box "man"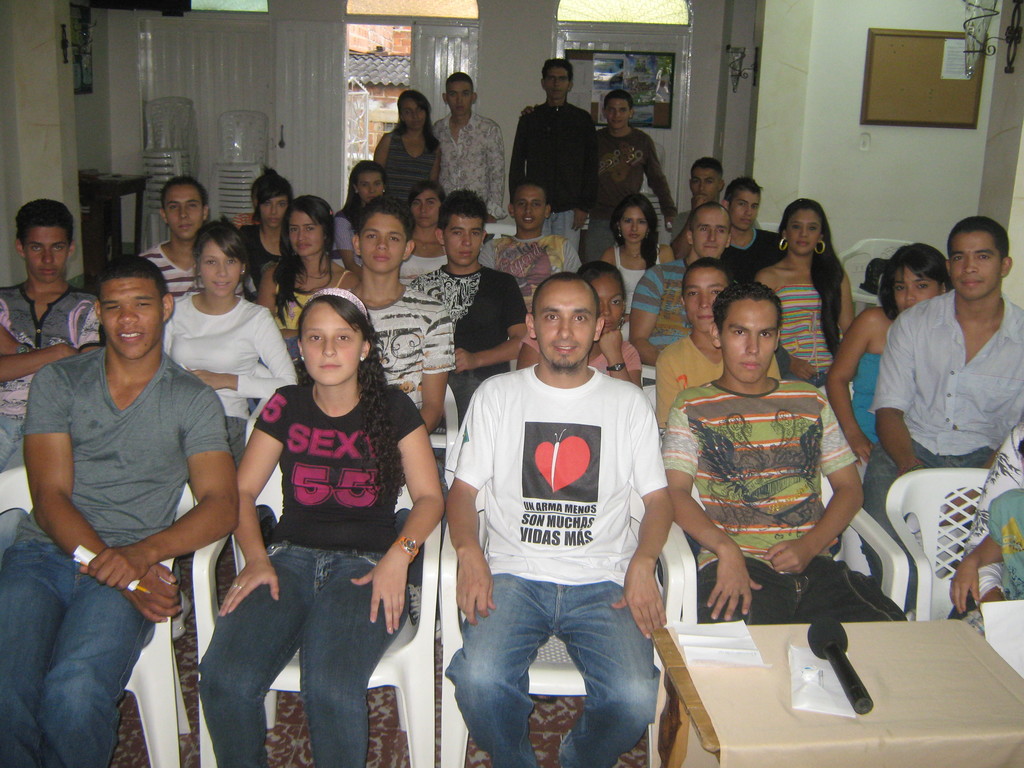
<region>0, 198, 99, 474</region>
